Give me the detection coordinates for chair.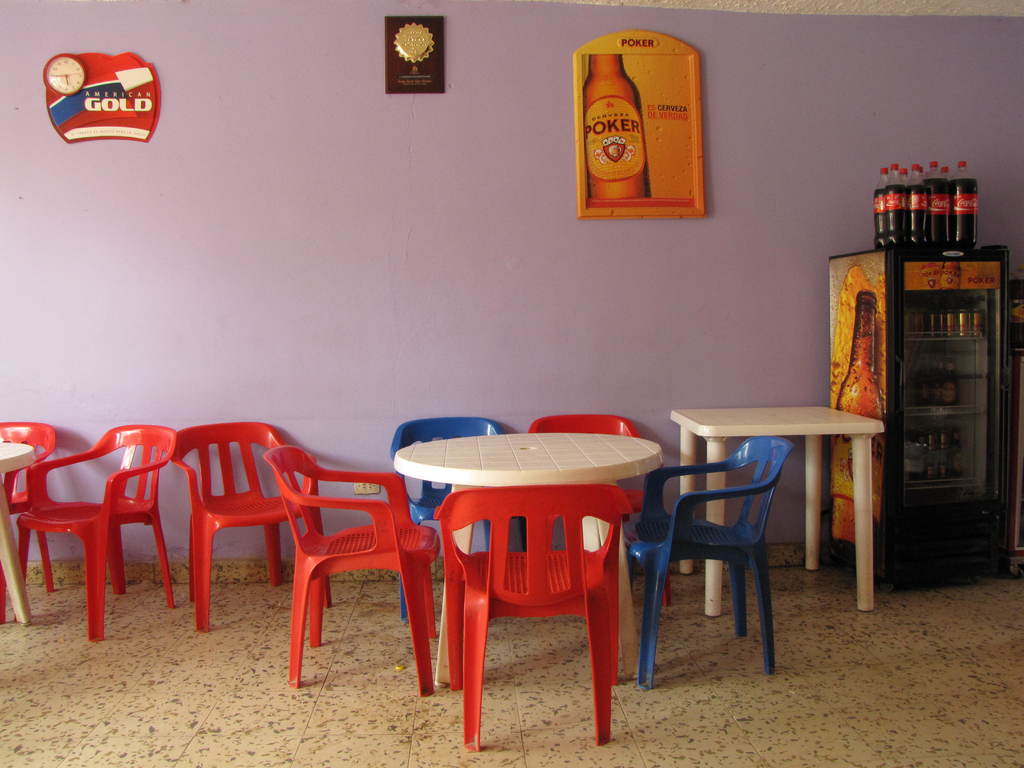
263,440,433,700.
